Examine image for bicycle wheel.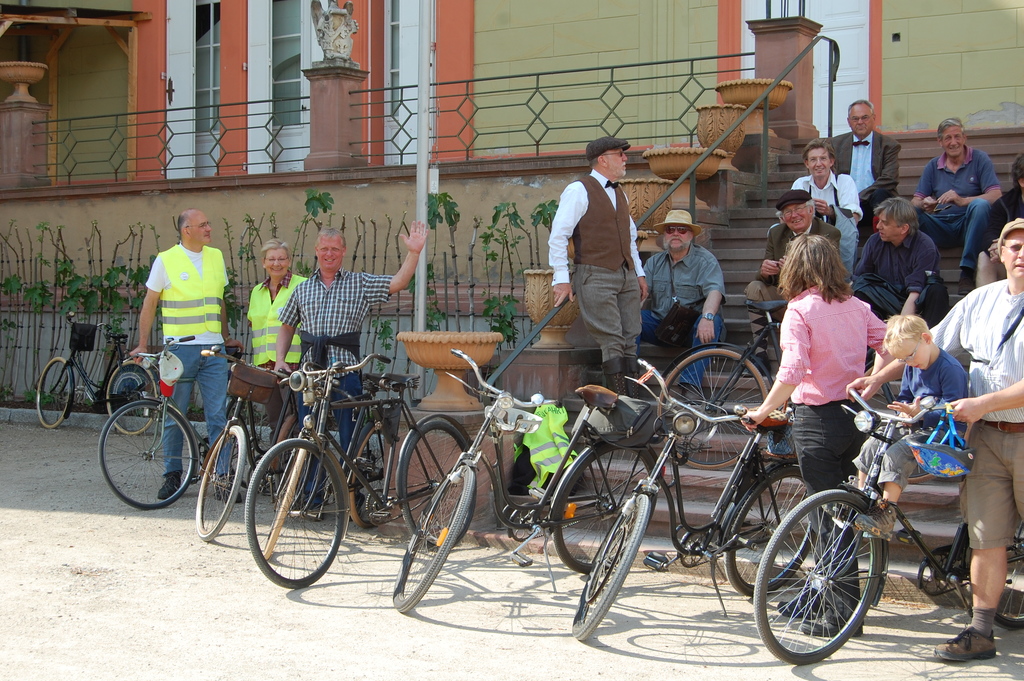
Examination result: {"x1": 406, "y1": 420, "x2": 480, "y2": 550}.
